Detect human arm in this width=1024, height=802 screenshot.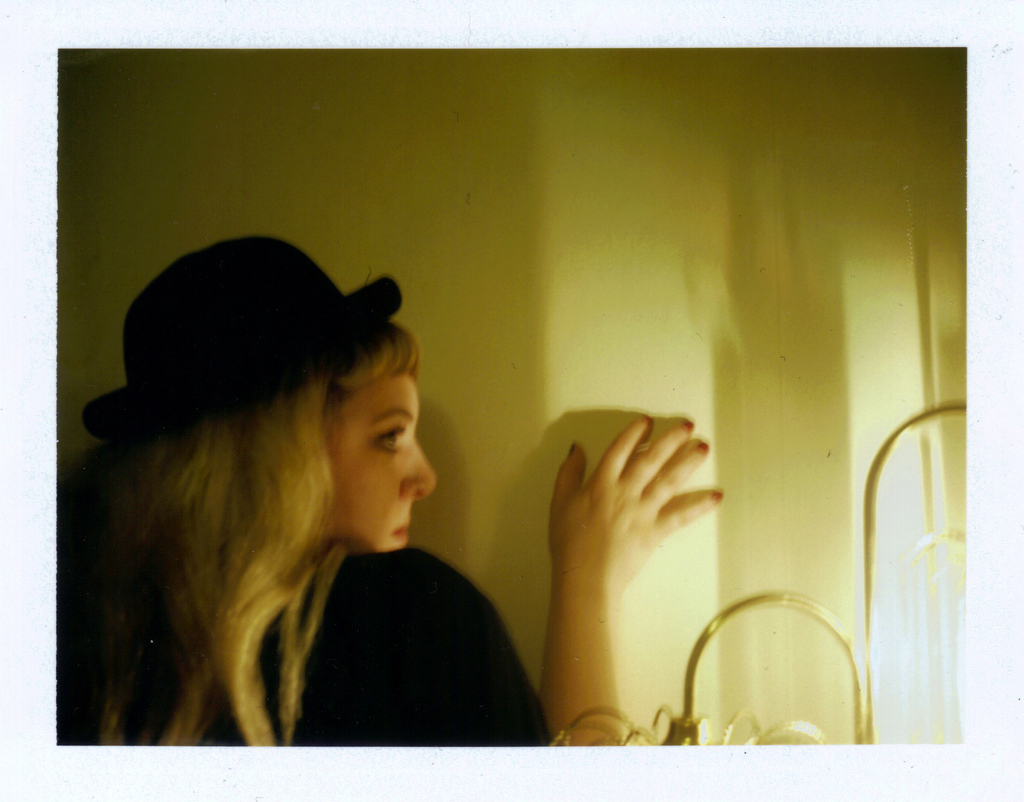
Detection: (419, 370, 687, 743).
